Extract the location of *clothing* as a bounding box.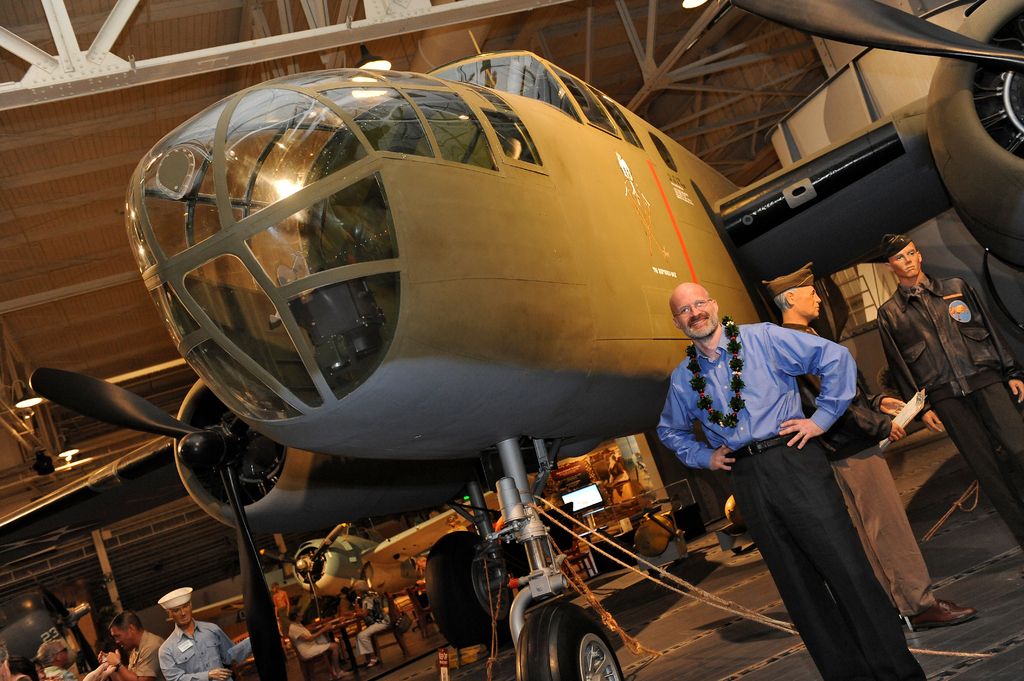
{"left": 659, "top": 327, "right": 854, "bottom": 675}.
